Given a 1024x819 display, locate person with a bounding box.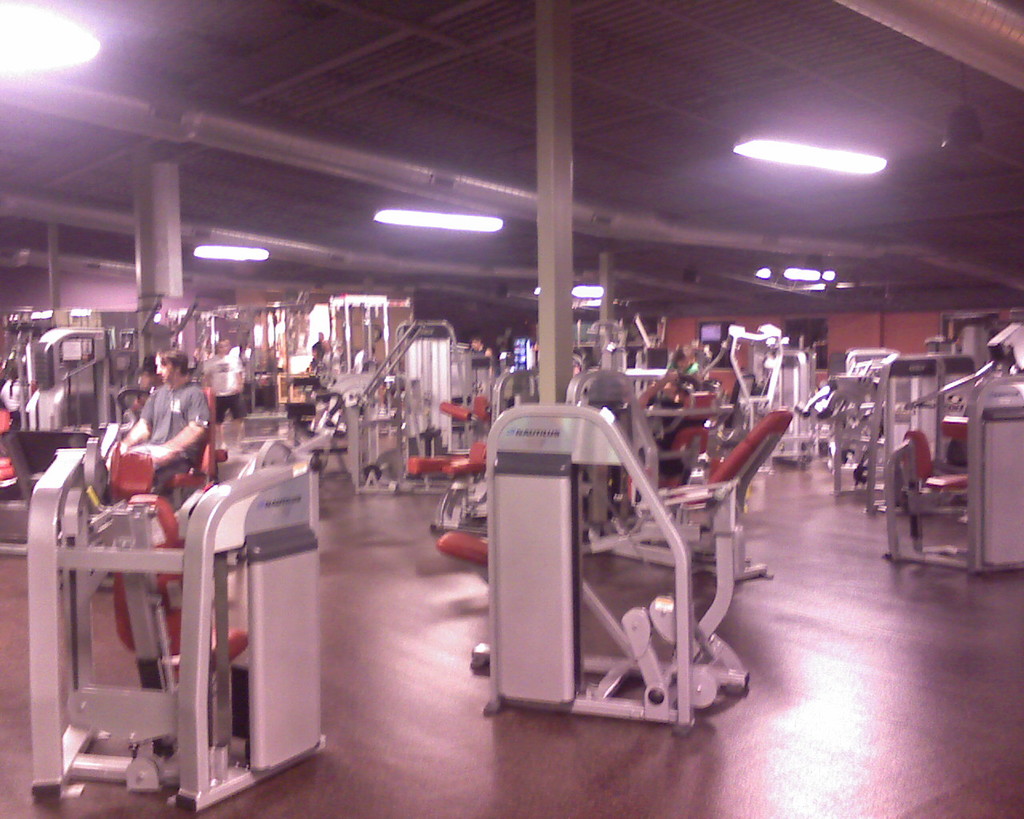
Located: detection(664, 343, 698, 370).
